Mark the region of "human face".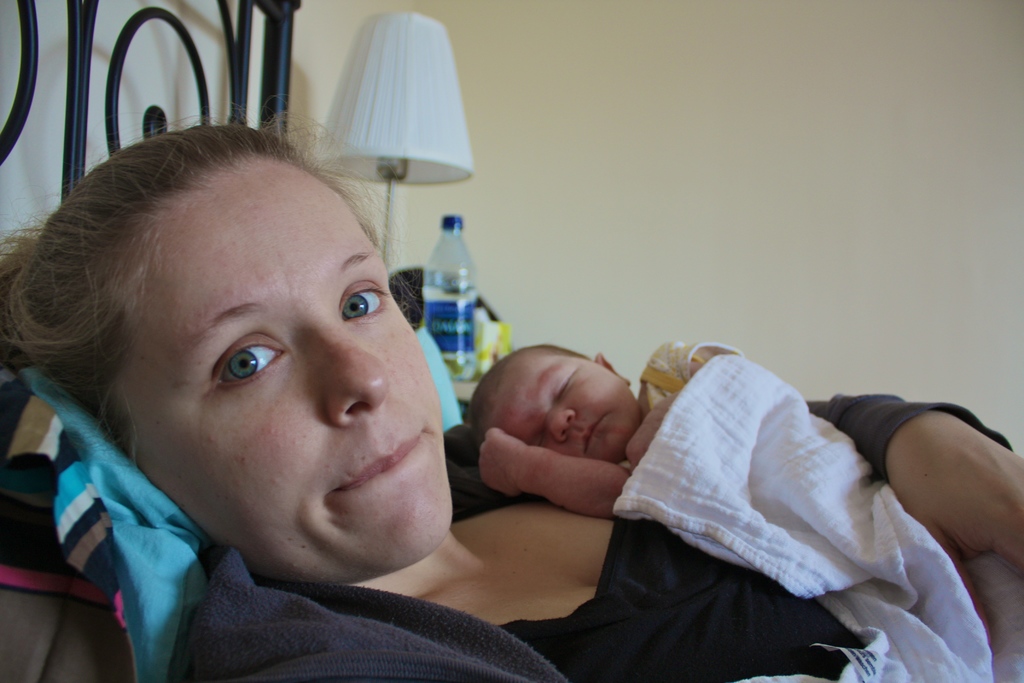
Region: (492, 350, 645, 457).
